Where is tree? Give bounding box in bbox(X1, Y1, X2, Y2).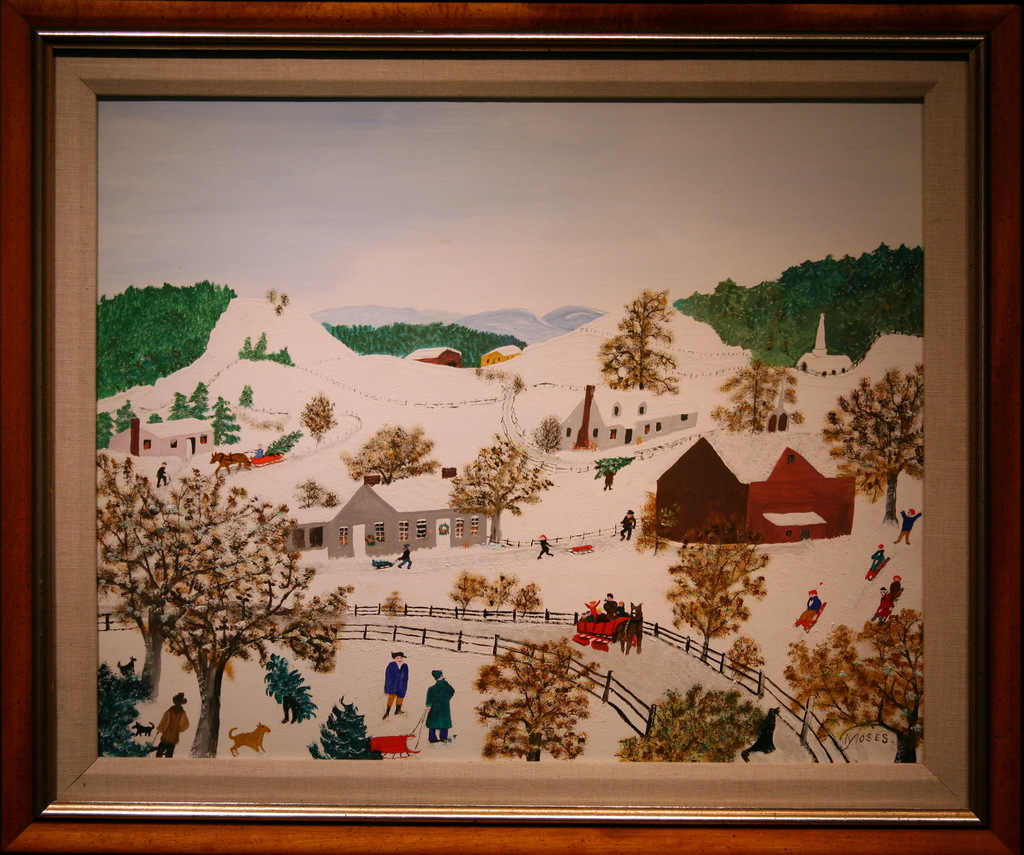
bbox(596, 290, 686, 395).
